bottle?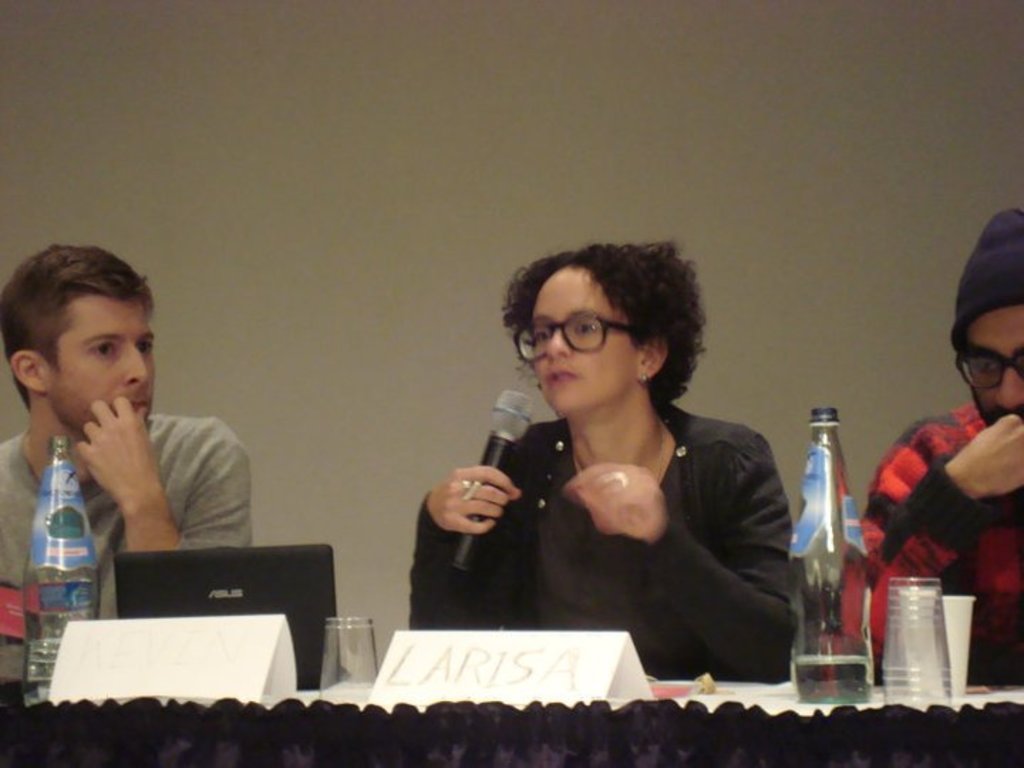
(left=17, top=434, right=98, bottom=708)
